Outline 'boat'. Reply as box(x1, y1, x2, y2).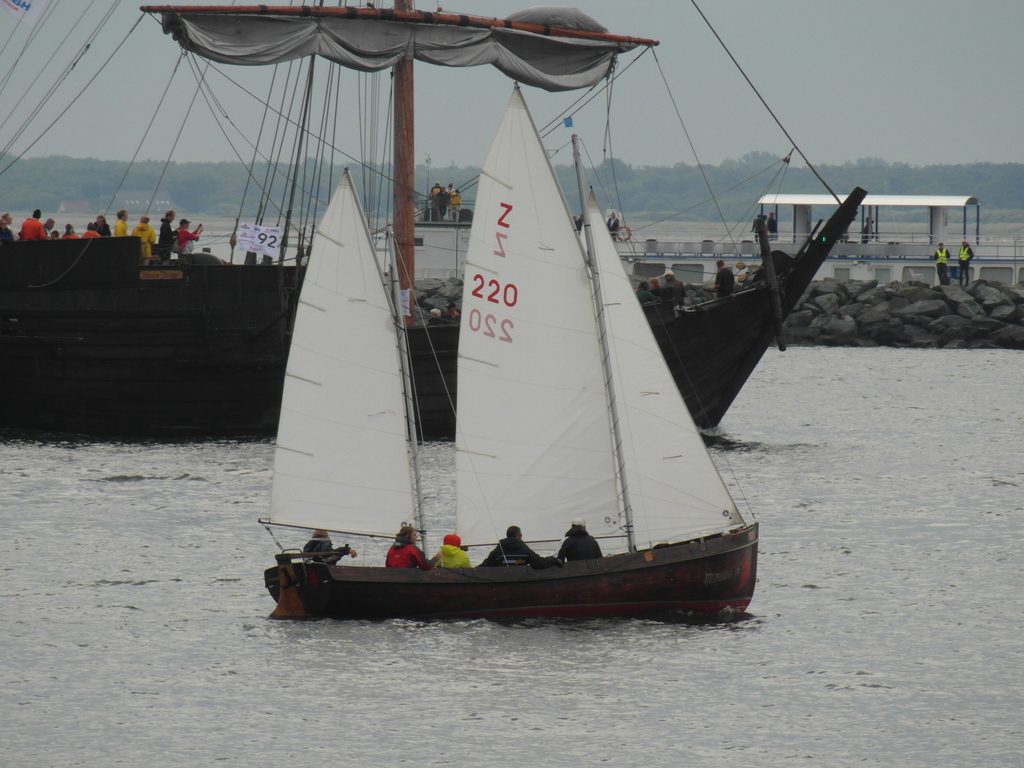
box(0, 0, 872, 450).
